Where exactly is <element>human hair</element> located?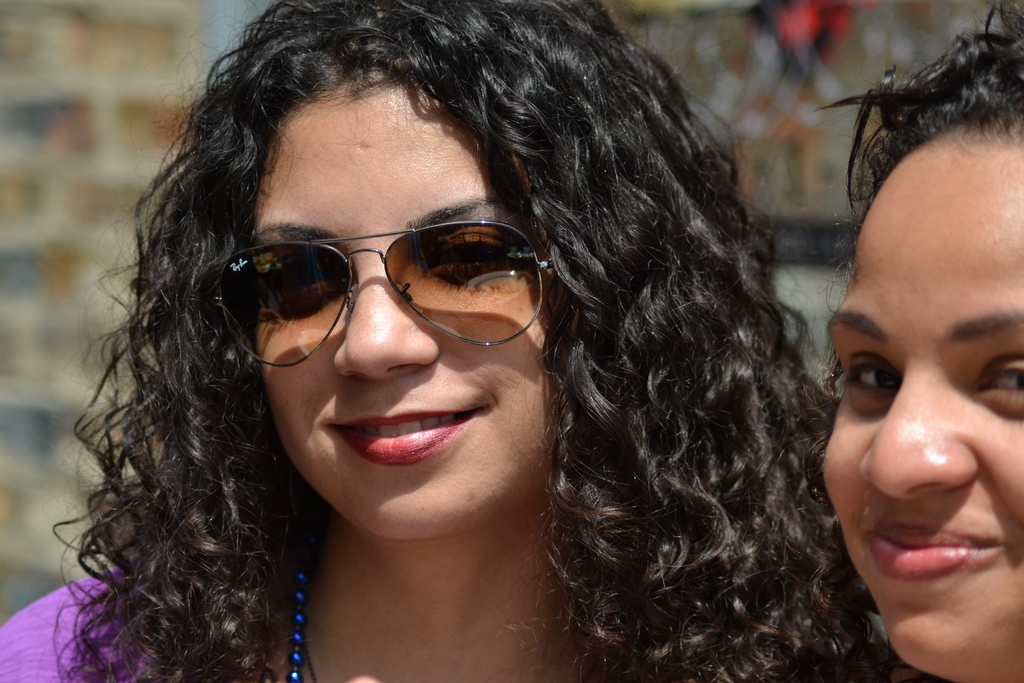
Its bounding box is bbox=[821, 0, 1023, 391].
